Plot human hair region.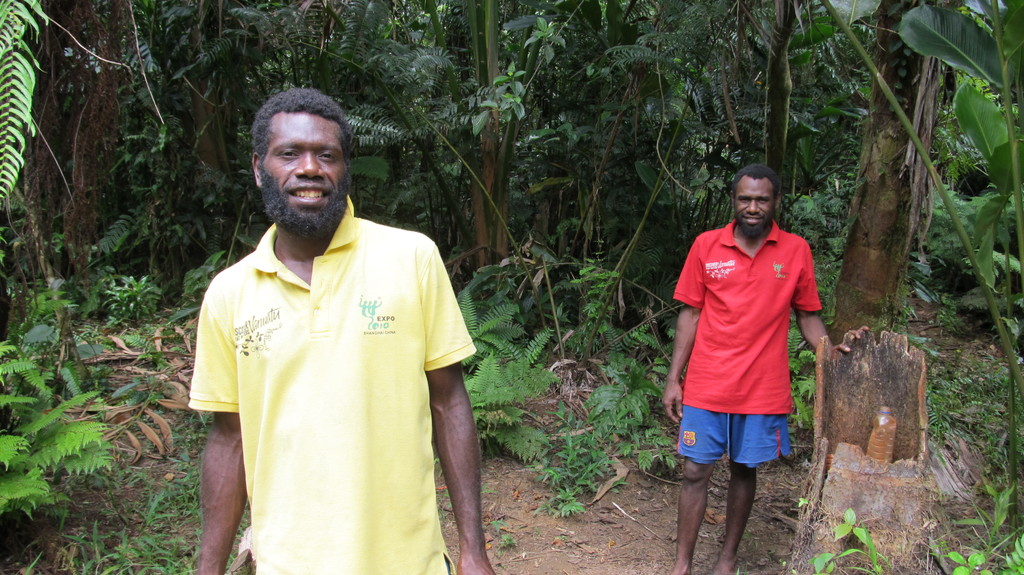
Plotted at 731:161:779:235.
